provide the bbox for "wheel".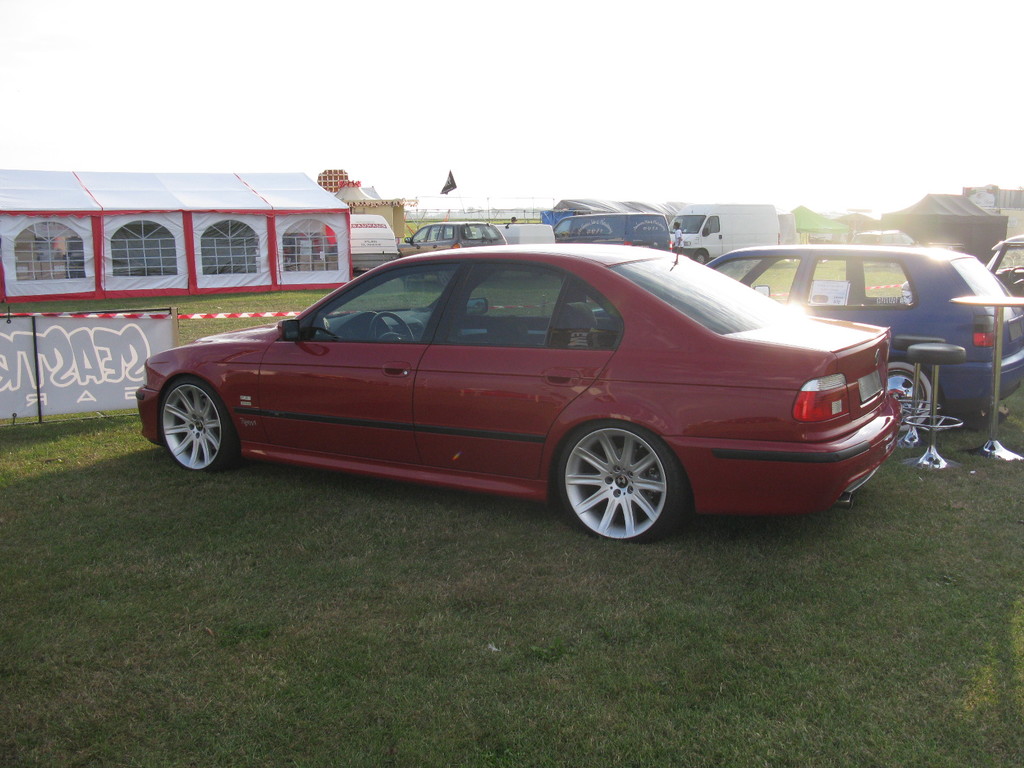
<box>369,311,415,346</box>.
